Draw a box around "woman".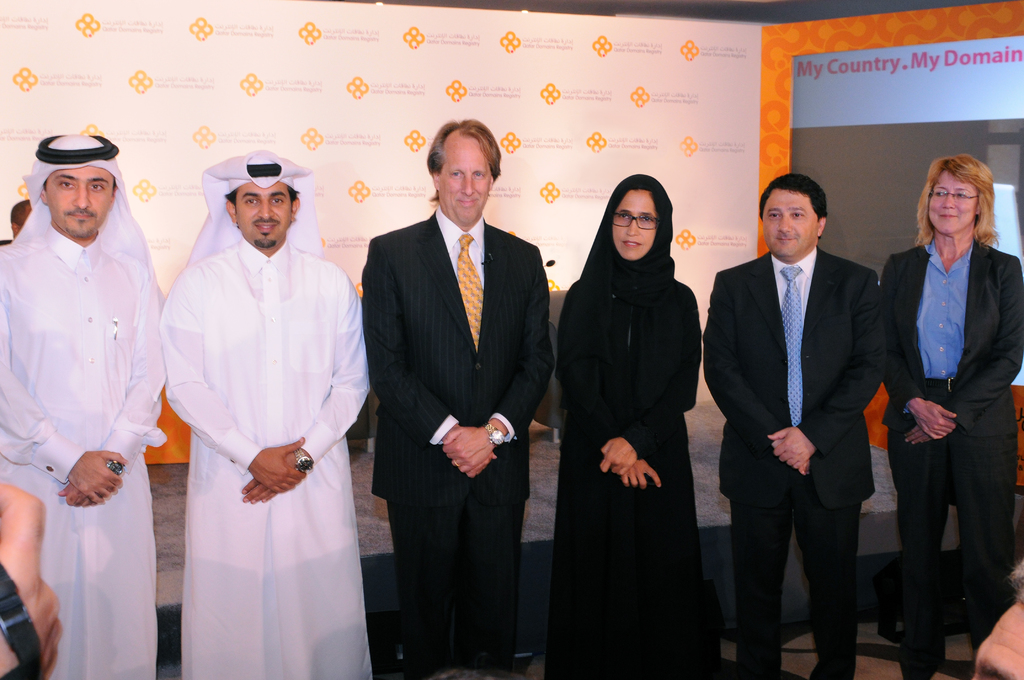
rect(554, 174, 700, 679).
